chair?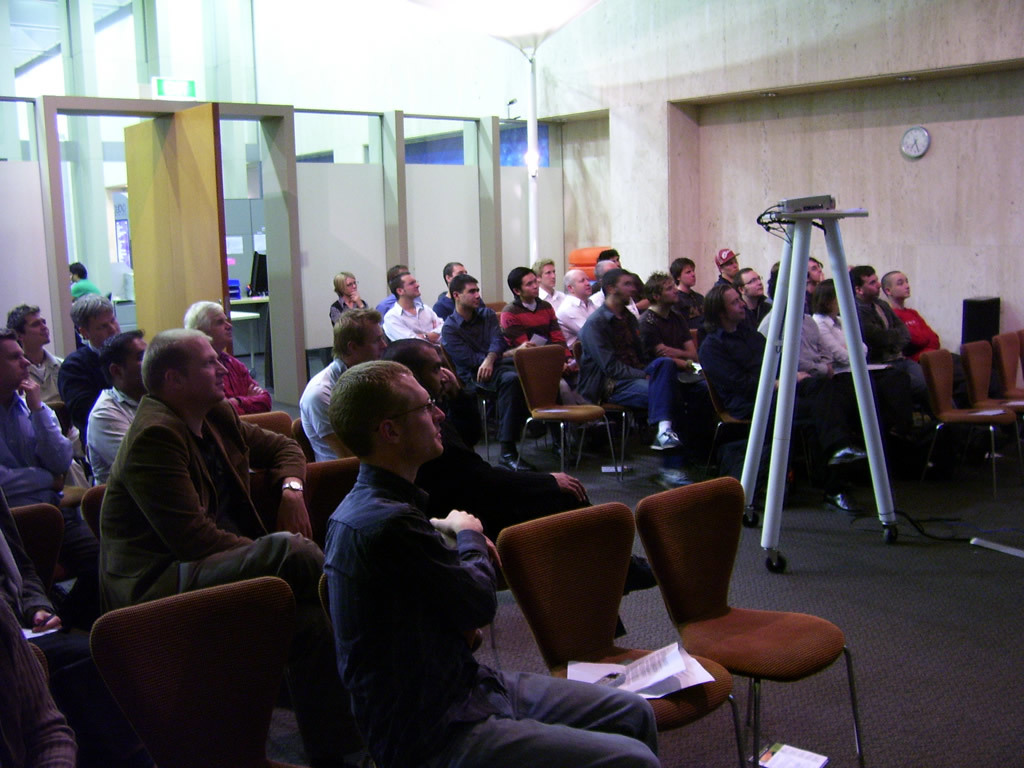
box(481, 294, 509, 309)
